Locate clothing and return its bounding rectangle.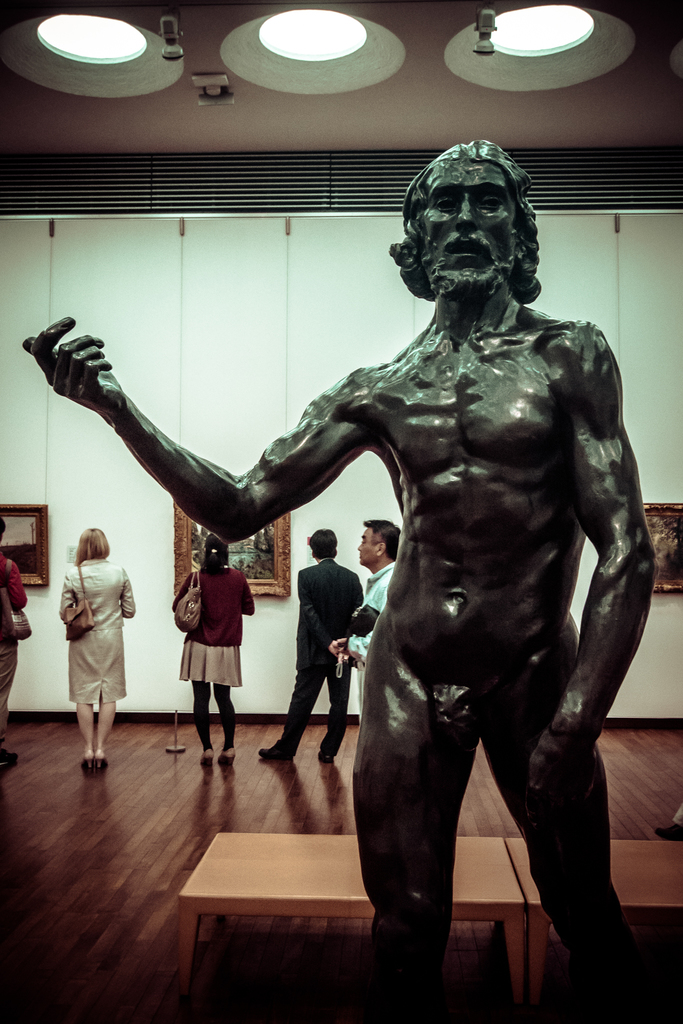
<bbox>343, 563, 394, 729</bbox>.
